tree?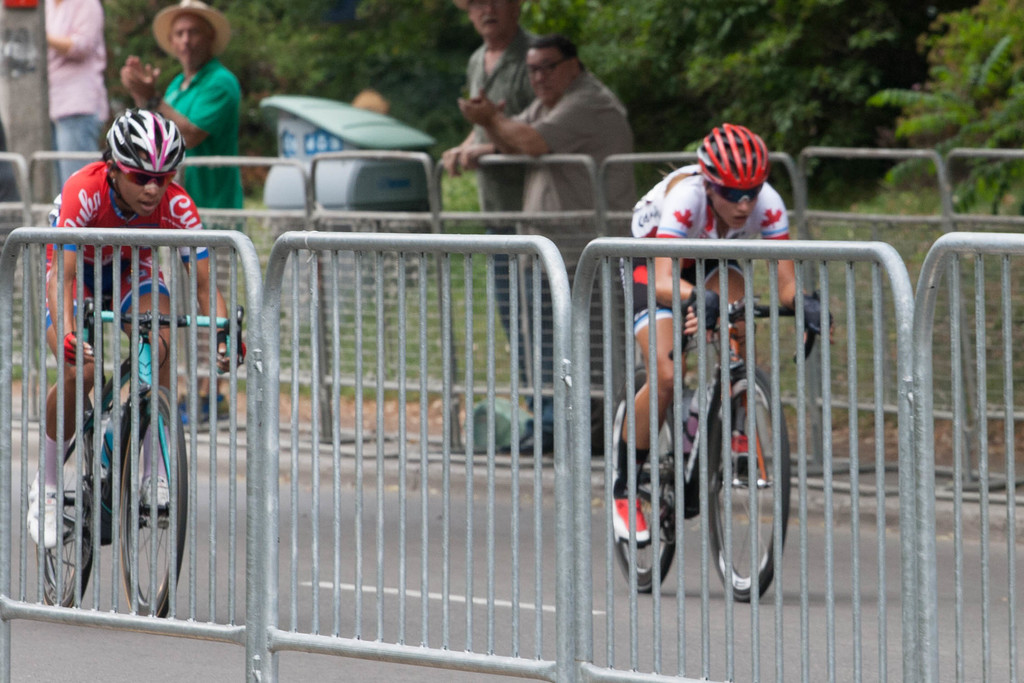
x1=863, y1=35, x2=1023, y2=217
